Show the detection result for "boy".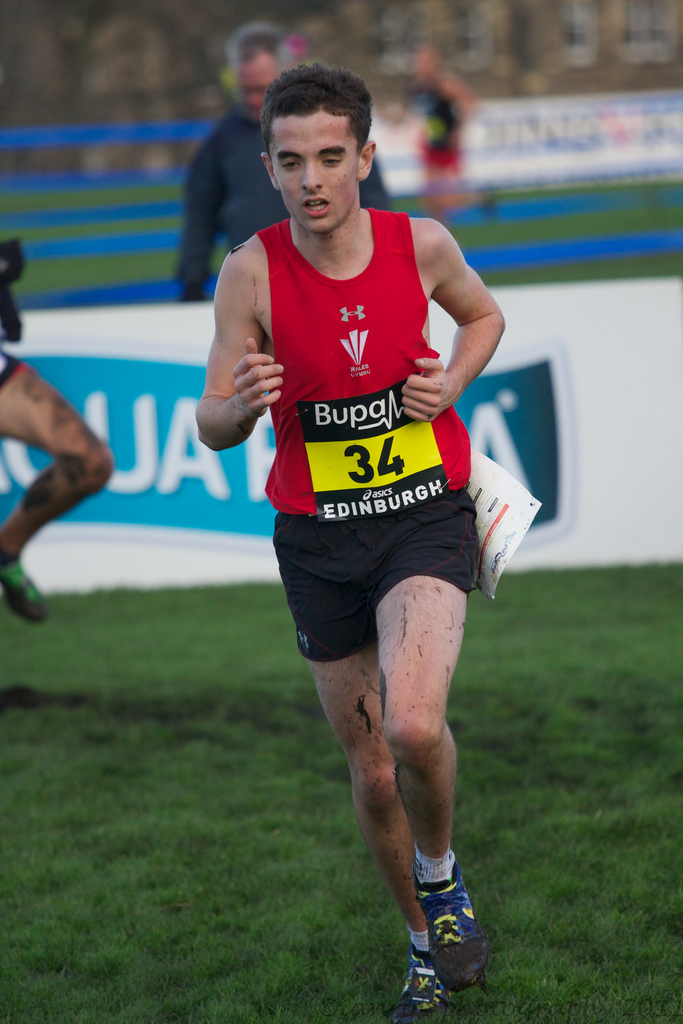
(192, 61, 508, 1008).
